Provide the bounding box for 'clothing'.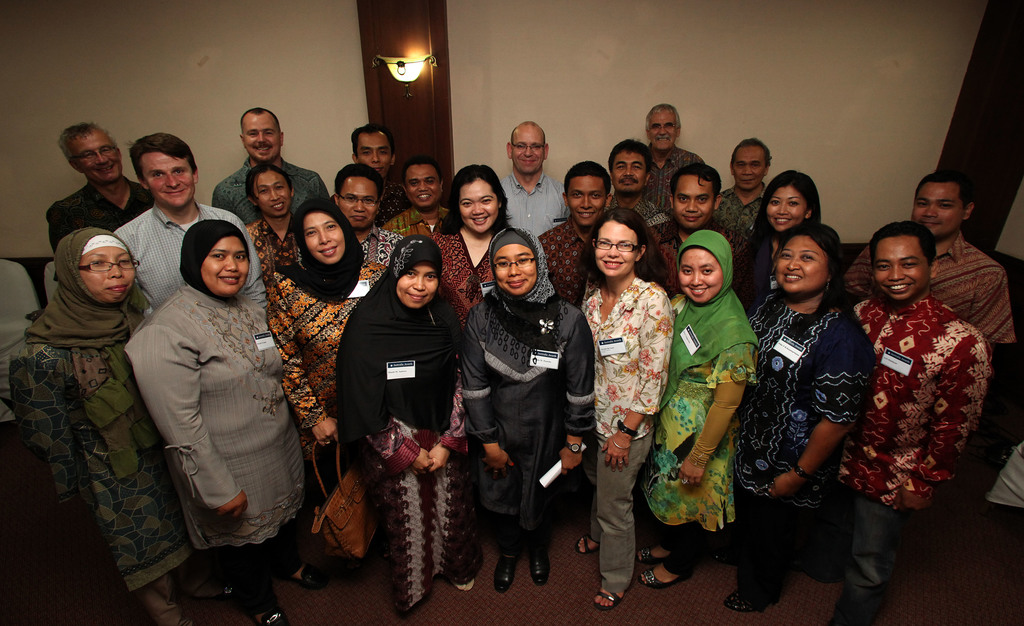
<region>647, 299, 766, 539</region>.
